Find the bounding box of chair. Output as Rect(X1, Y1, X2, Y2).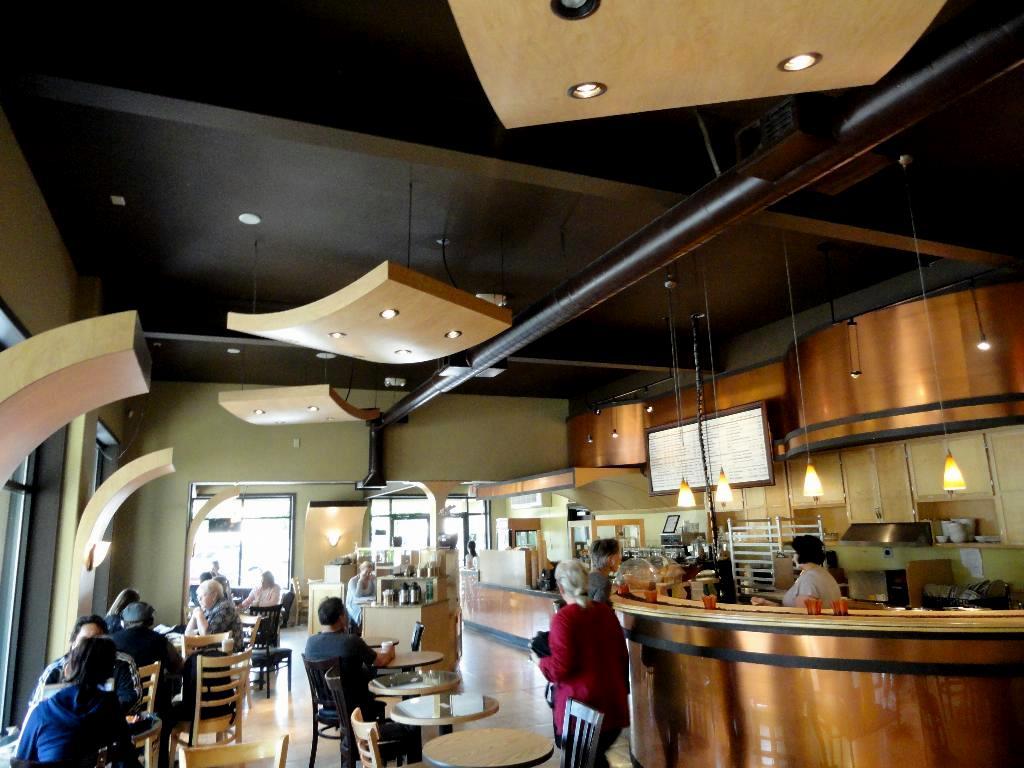
Rect(329, 668, 407, 767).
